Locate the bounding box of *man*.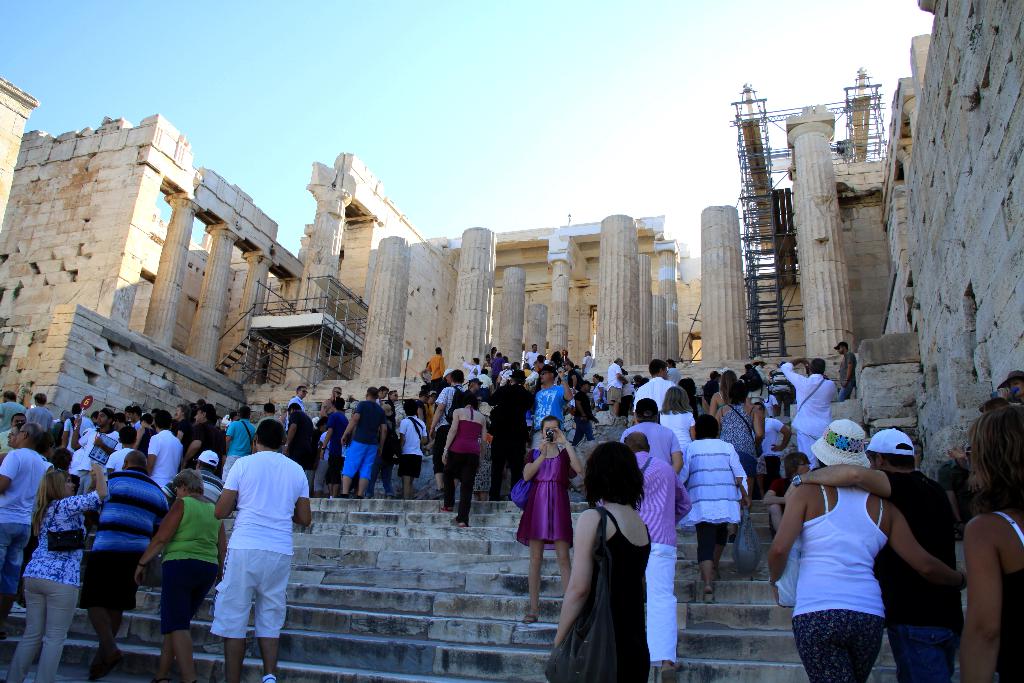
Bounding box: bbox=[632, 361, 684, 411].
